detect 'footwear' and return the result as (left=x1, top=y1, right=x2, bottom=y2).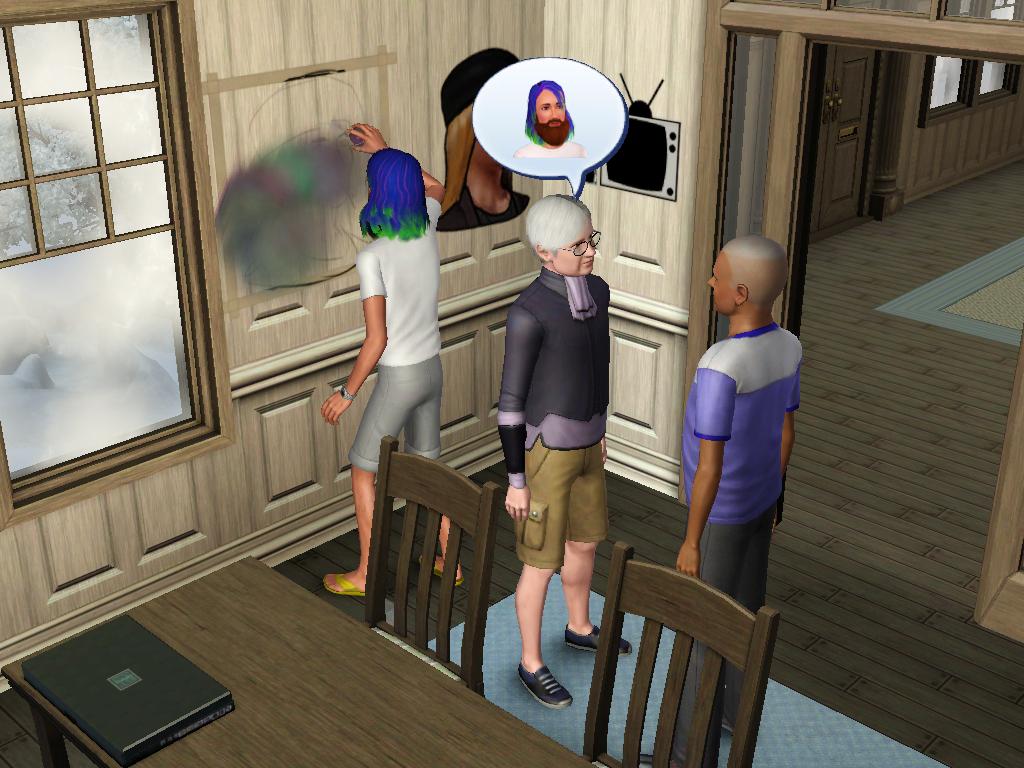
(left=516, top=666, right=572, bottom=708).
